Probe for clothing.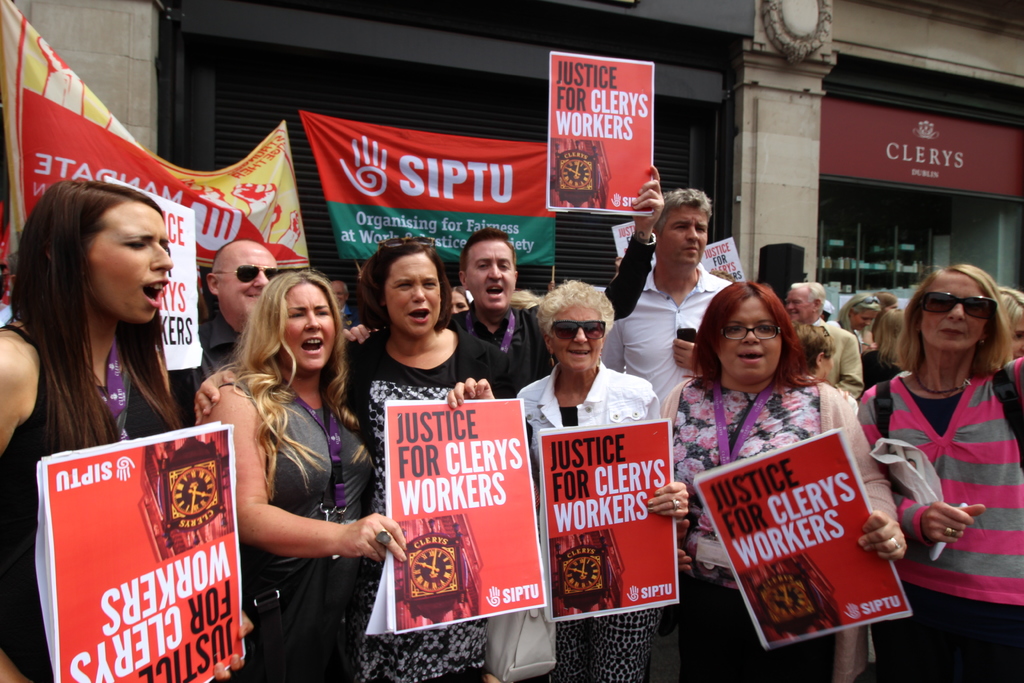
Probe result: rect(866, 345, 1011, 593).
